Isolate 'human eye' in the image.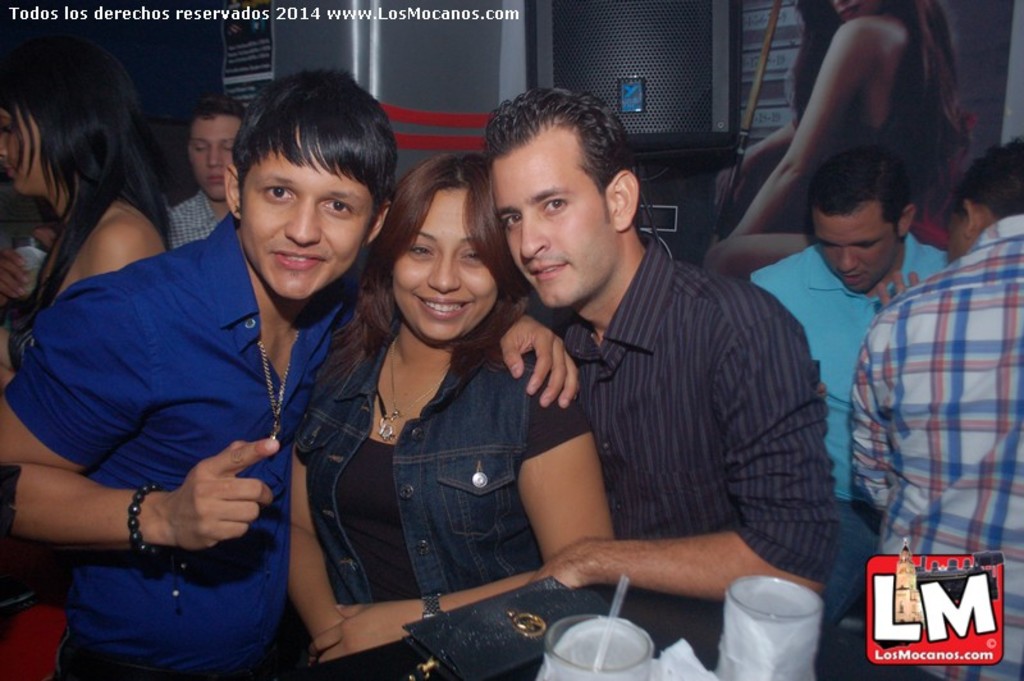
Isolated region: rect(457, 243, 481, 268).
